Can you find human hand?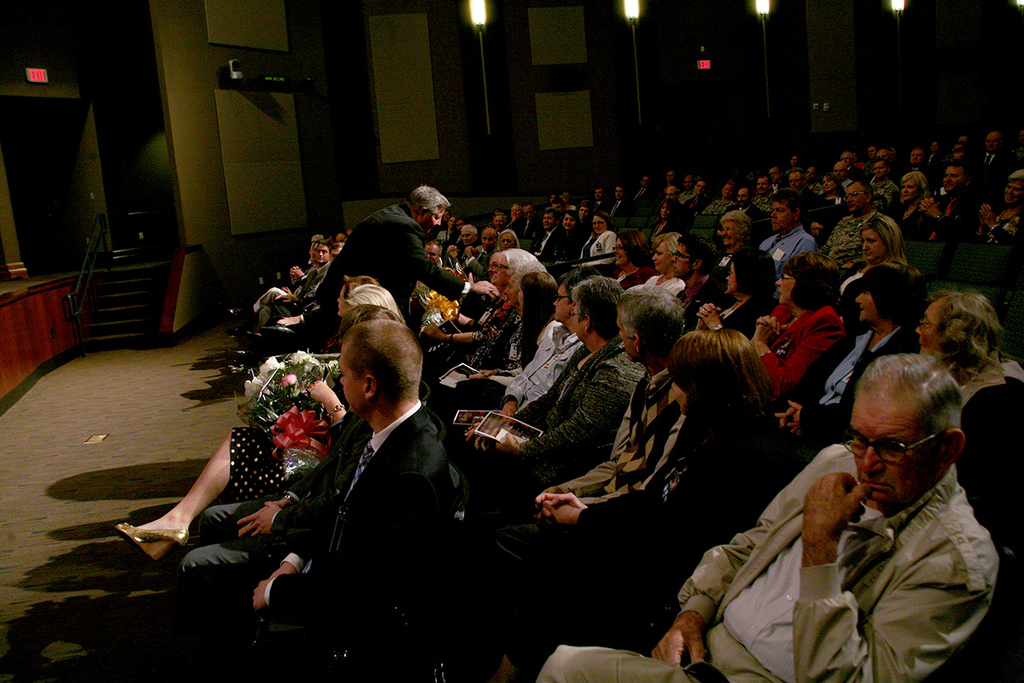
Yes, bounding box: 279:292:296:304.
